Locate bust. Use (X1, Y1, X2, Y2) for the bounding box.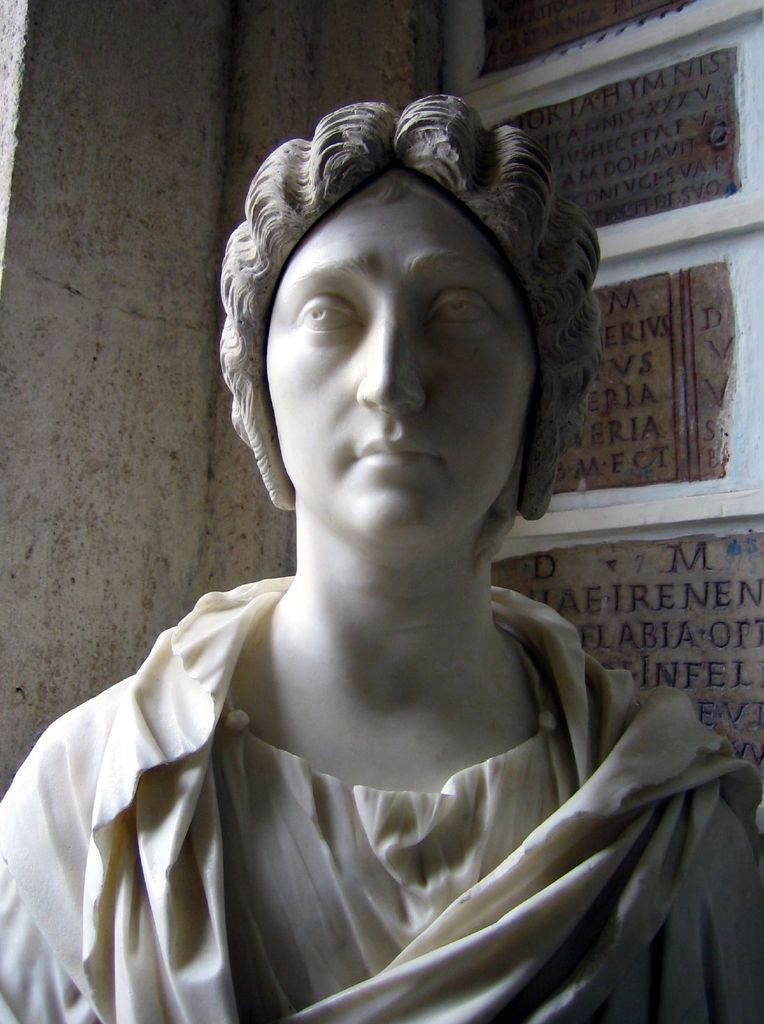
(0, 95, 763, 1023).
